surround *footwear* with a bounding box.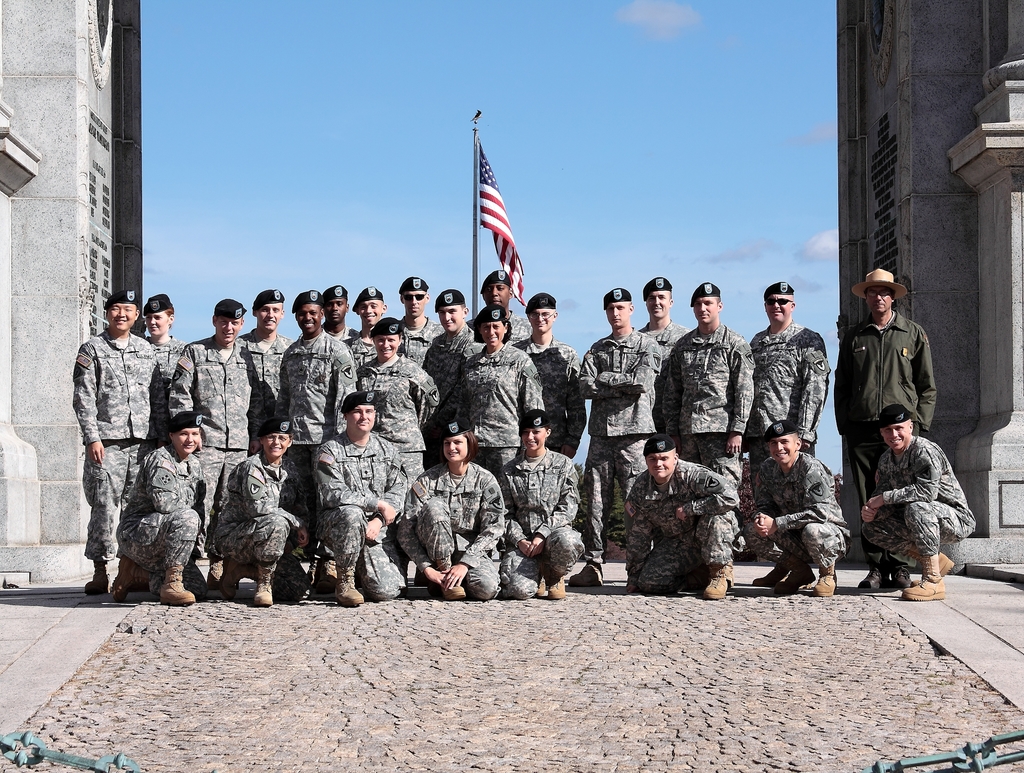
162, 558, 199, 605.
